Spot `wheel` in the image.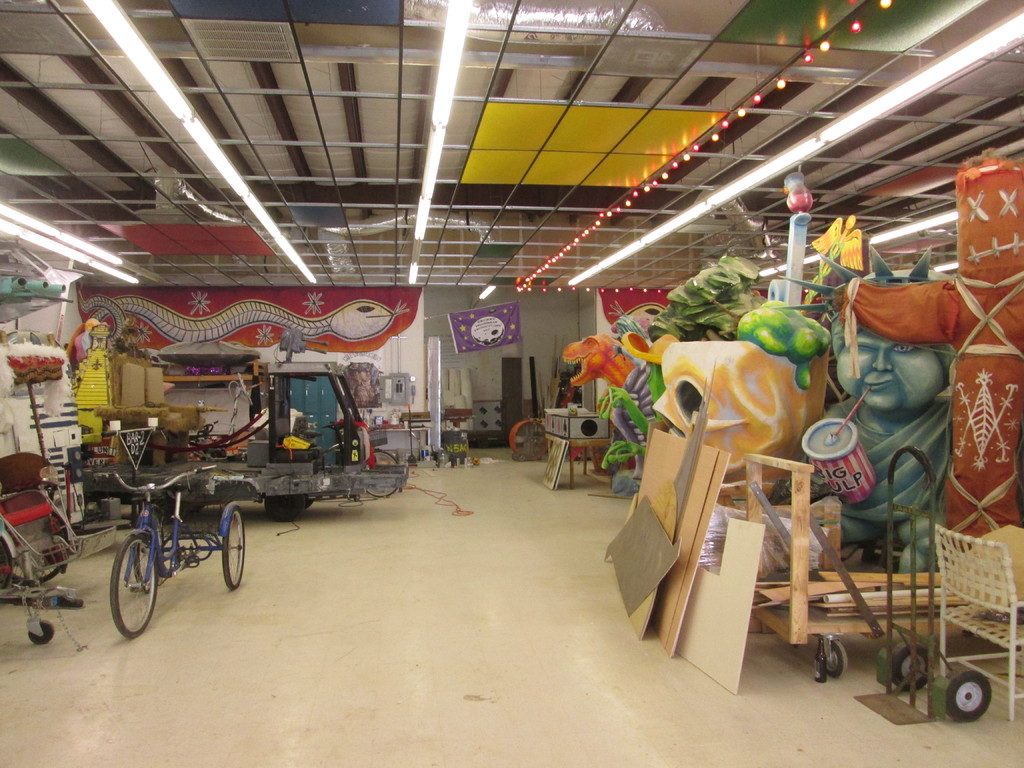
`wheel` found at {"left": 28, "top": 621, "right": 52, "bottom": 646}.
